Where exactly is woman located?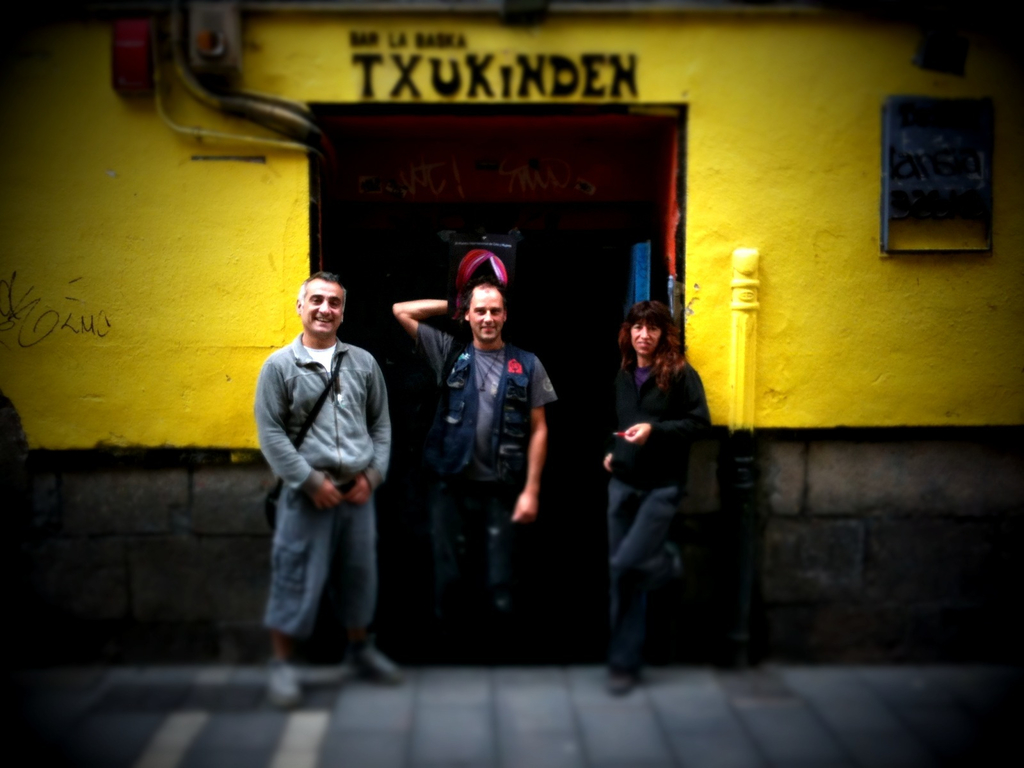
Its bounding box is locate(597, 292, 721, 698).
